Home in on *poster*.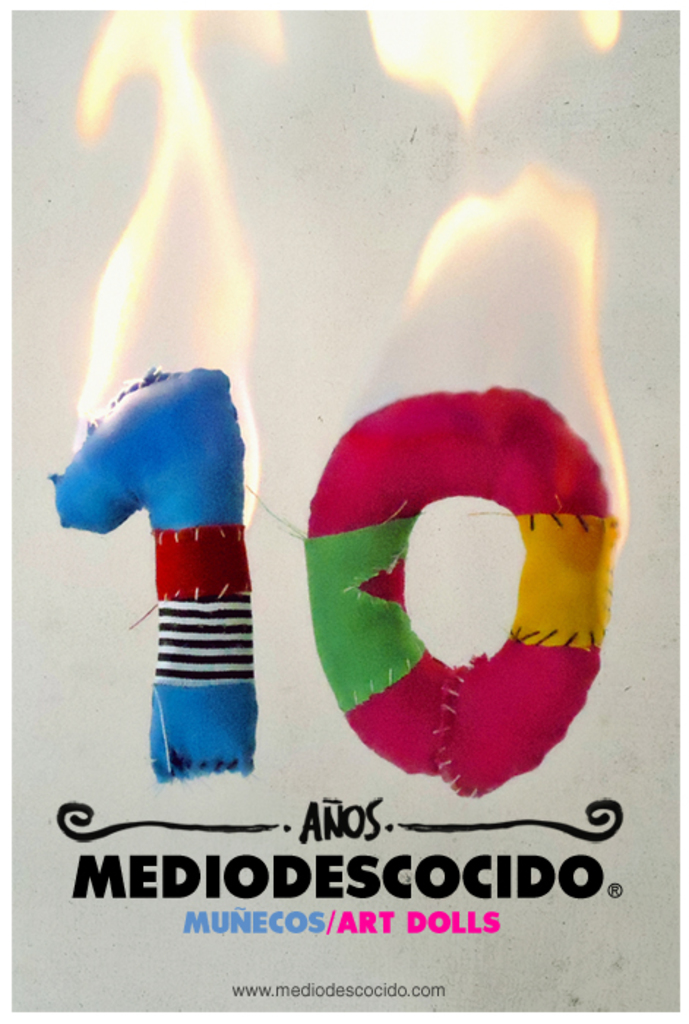
Homed in at [left=0, top=0, right=688, bottom=1020].
